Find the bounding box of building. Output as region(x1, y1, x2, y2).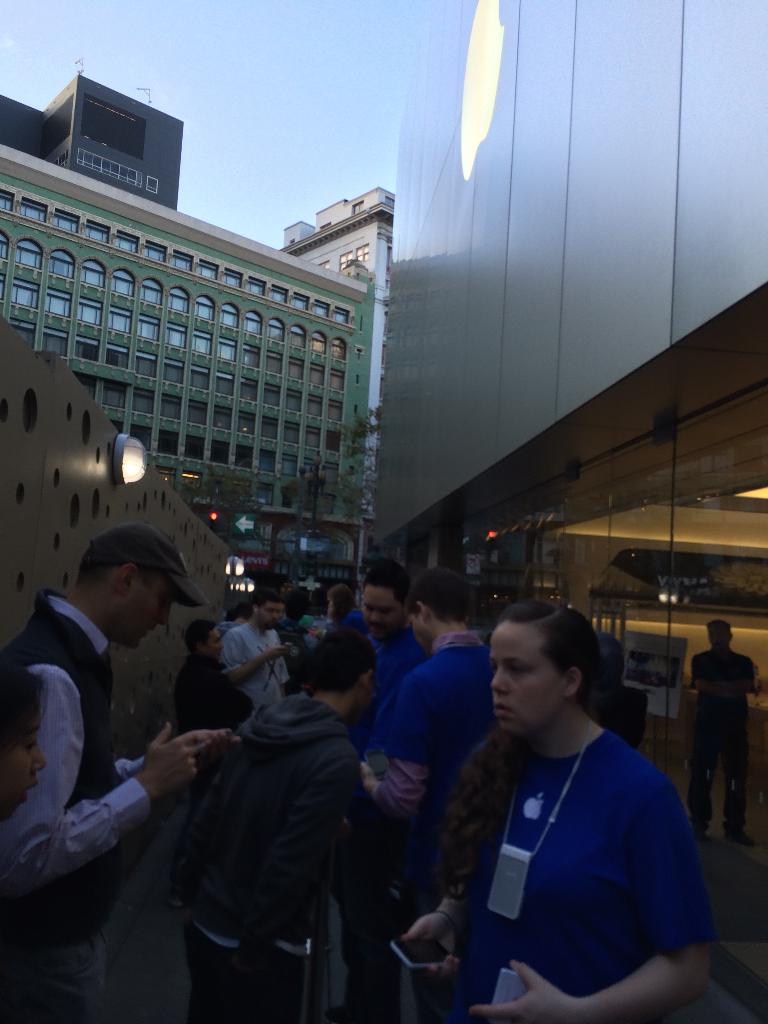
region(280, 188, 394, 589).
